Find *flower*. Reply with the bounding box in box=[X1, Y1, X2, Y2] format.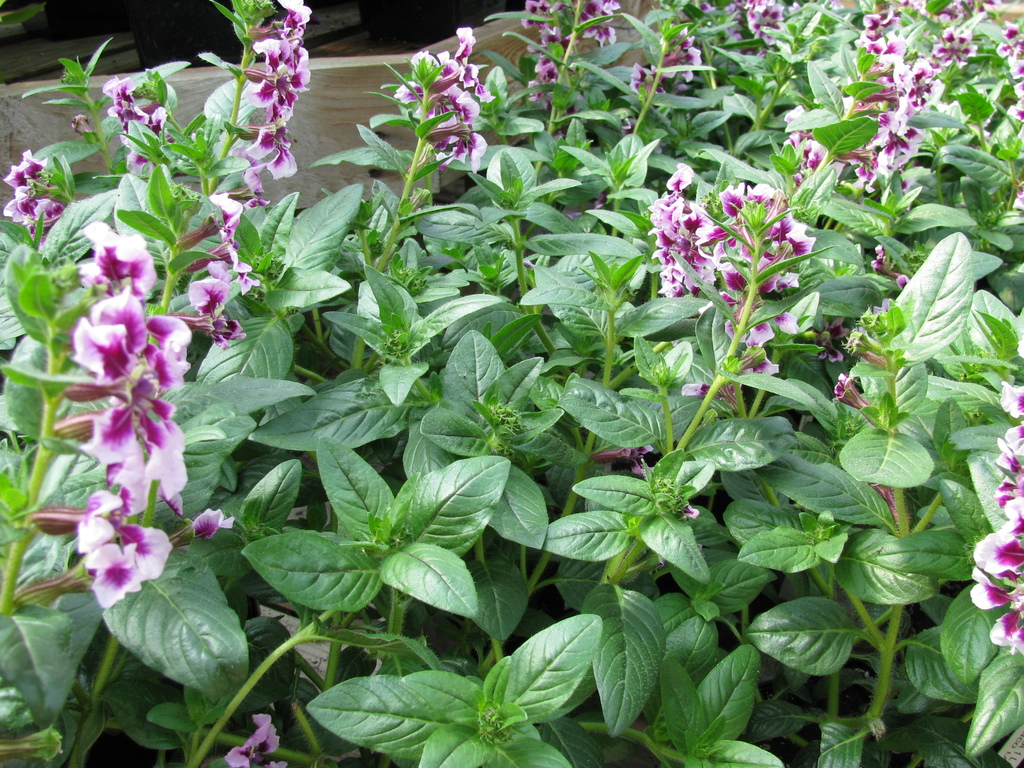
box=[592, 438, 653, 479].
